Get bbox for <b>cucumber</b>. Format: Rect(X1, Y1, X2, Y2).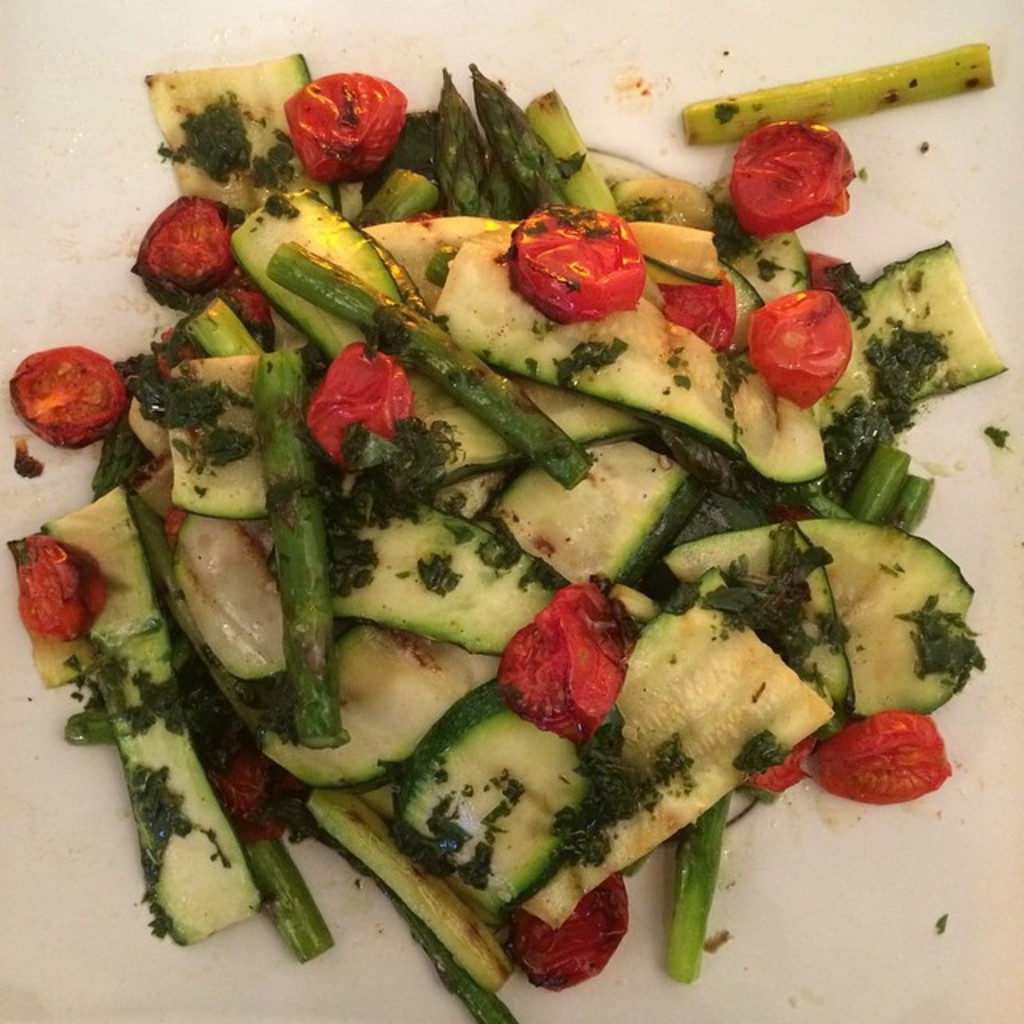
Rect(798, 238, 1010, 437).
